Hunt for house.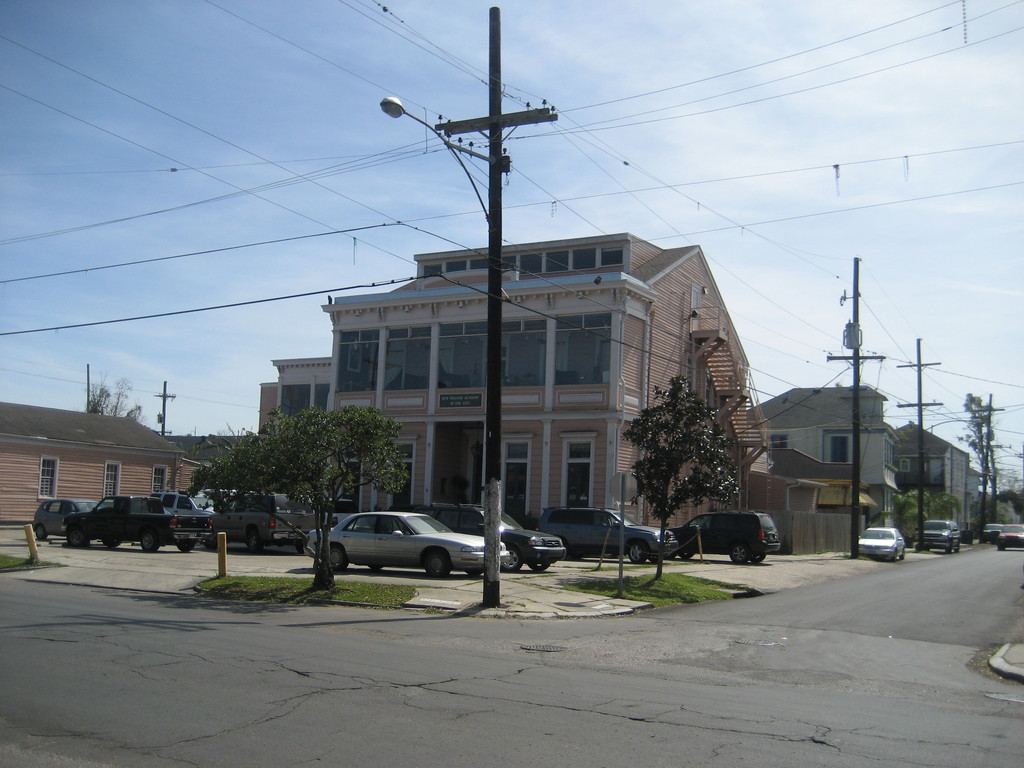
Hunted down at 755, 386, 897, 532.
